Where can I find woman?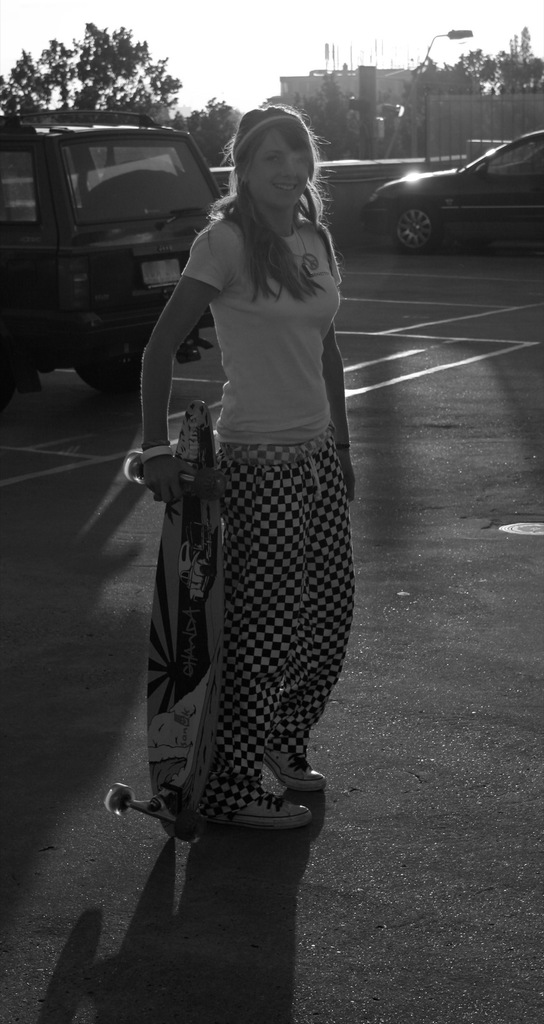
You can find it at 111/93/377/886.
